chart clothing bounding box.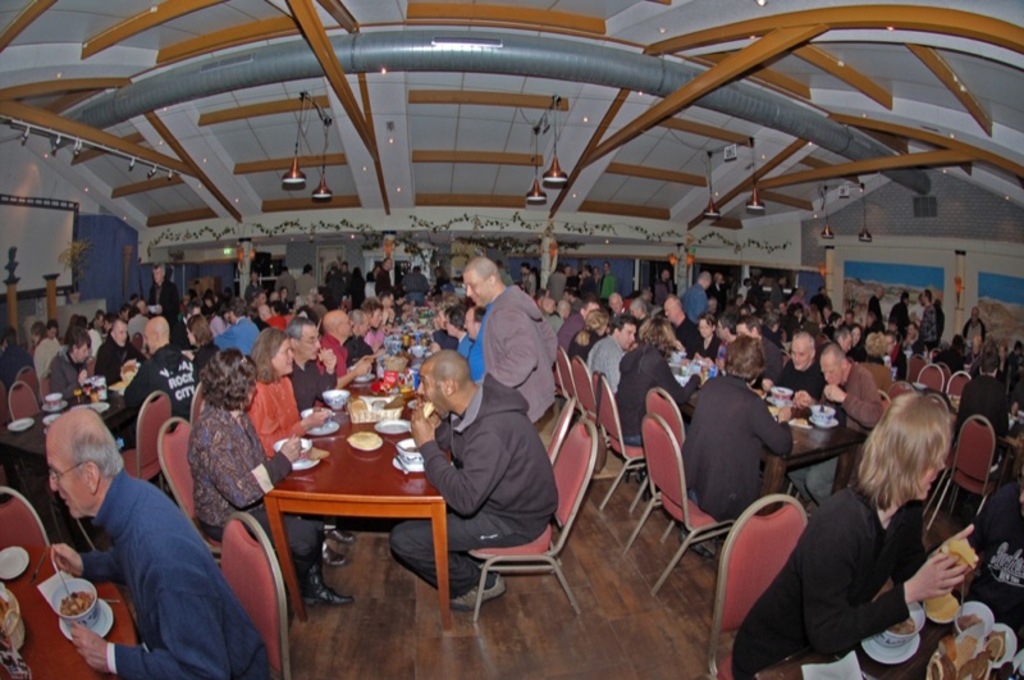
Charted: pyautogui.locateOnScreen(344, 270, 352, 291).
